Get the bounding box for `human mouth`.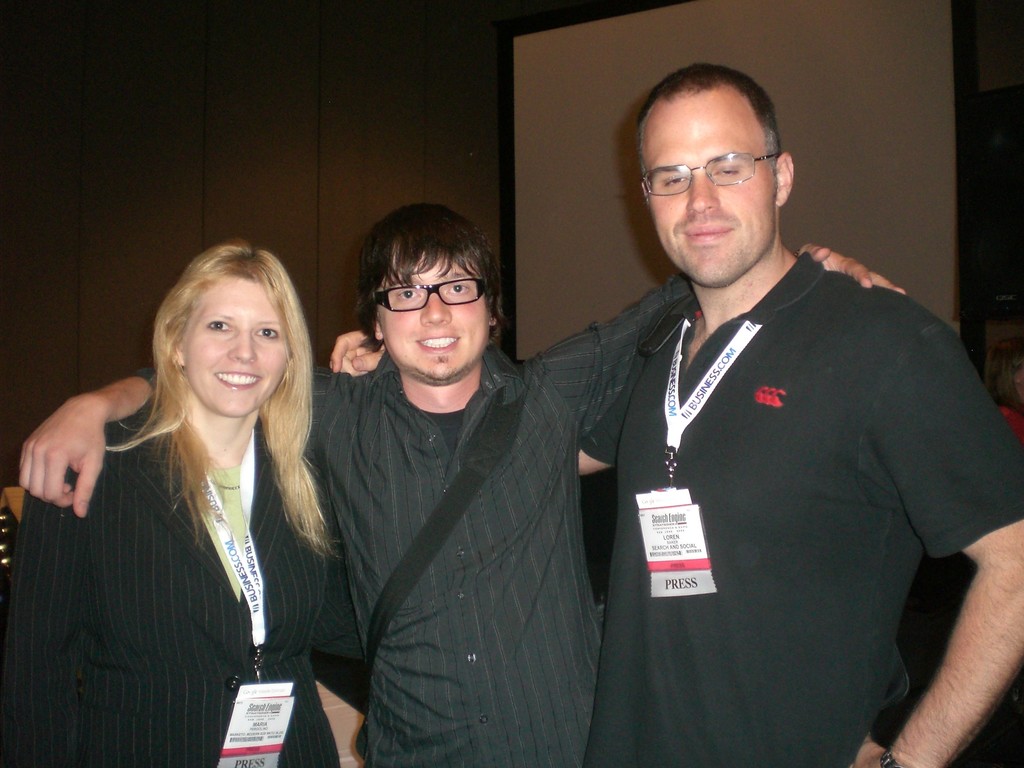
rect(410, 331, 463, 357).
